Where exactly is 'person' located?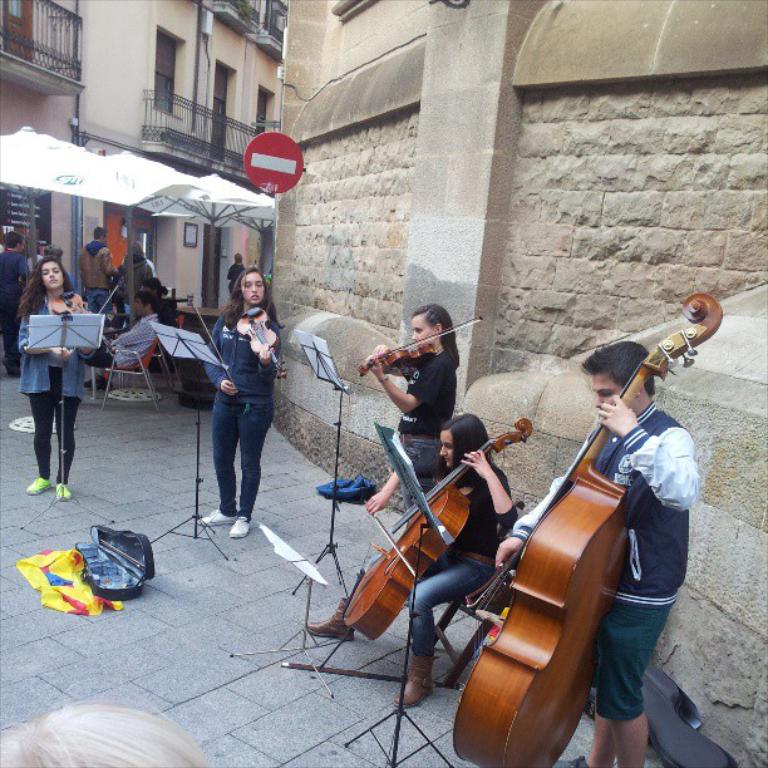
Its bounding box is (x1=39, y1=243, x2=79, y2=434).
